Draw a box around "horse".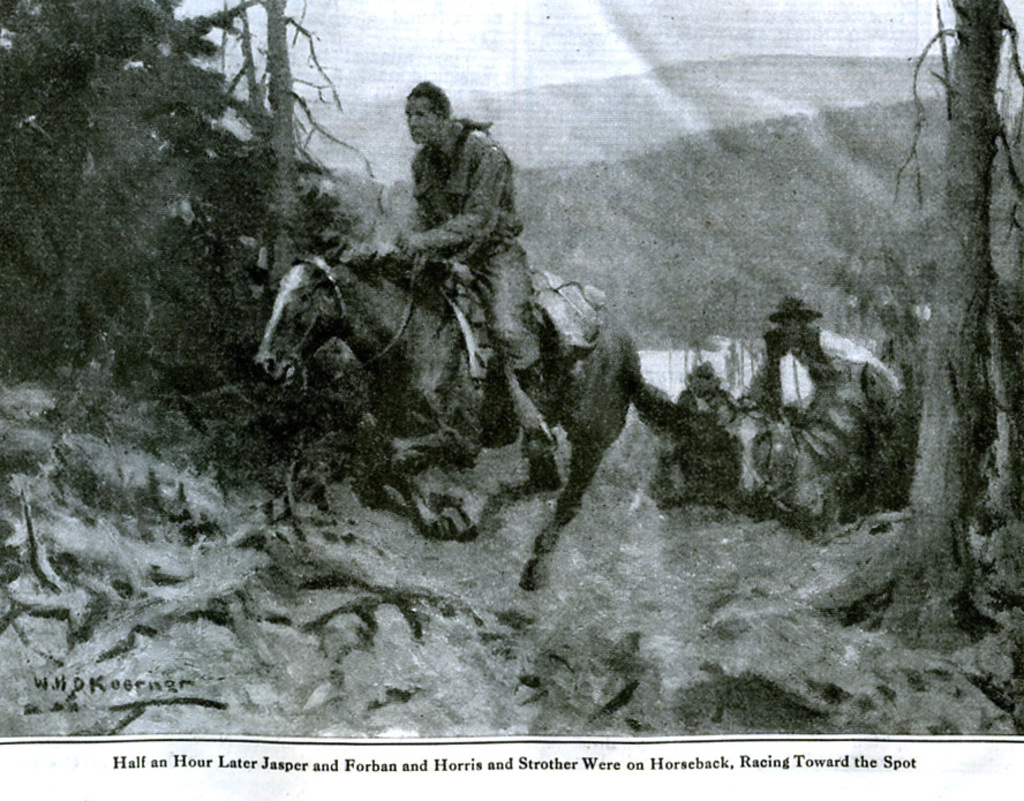
253:244:688:594.
